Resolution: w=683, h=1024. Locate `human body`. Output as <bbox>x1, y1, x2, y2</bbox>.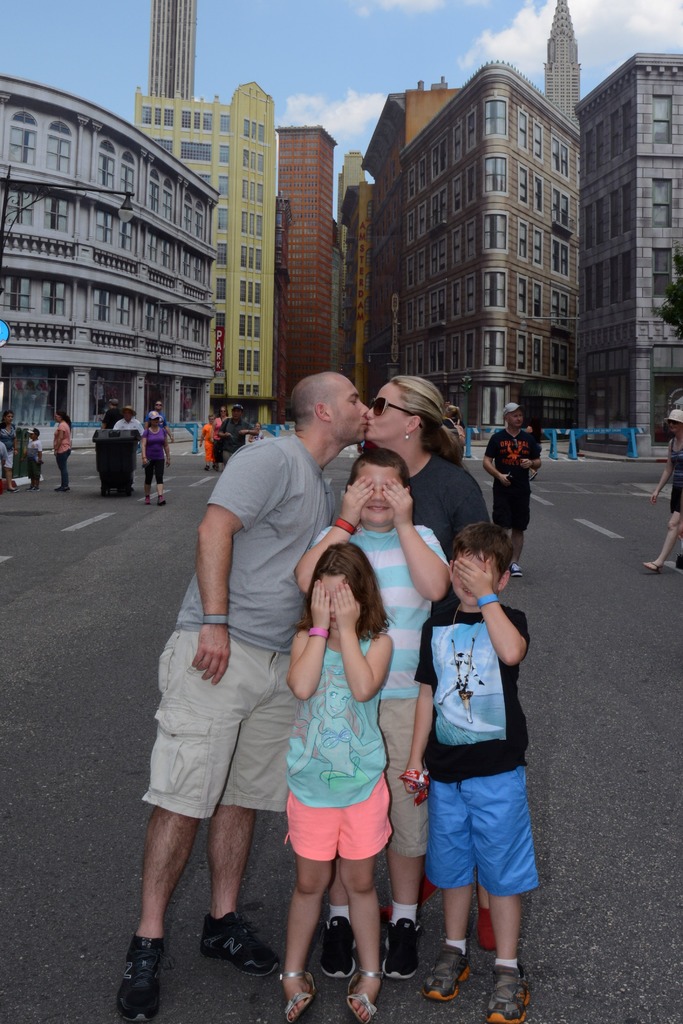
<bbox>396, 456, 502, 946</bbox>.
